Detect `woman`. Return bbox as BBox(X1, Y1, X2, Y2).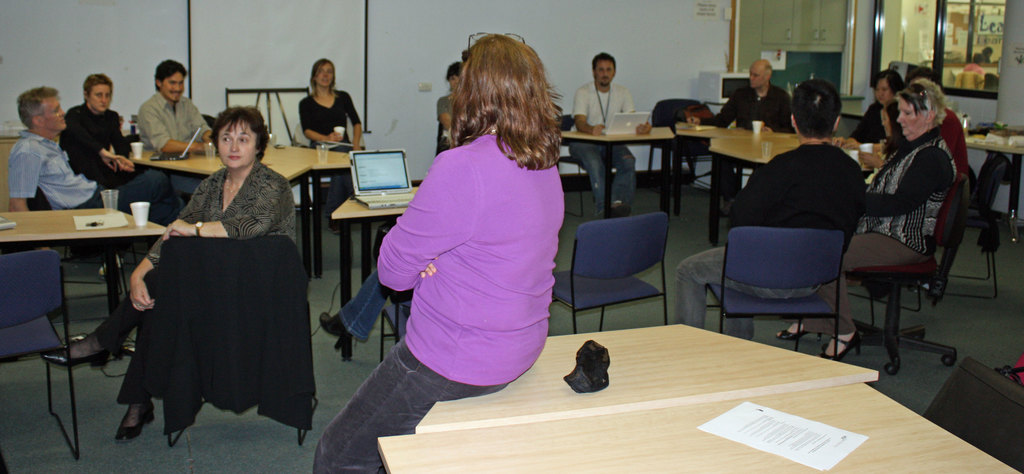
BBox(297, 58, 365, 234).
